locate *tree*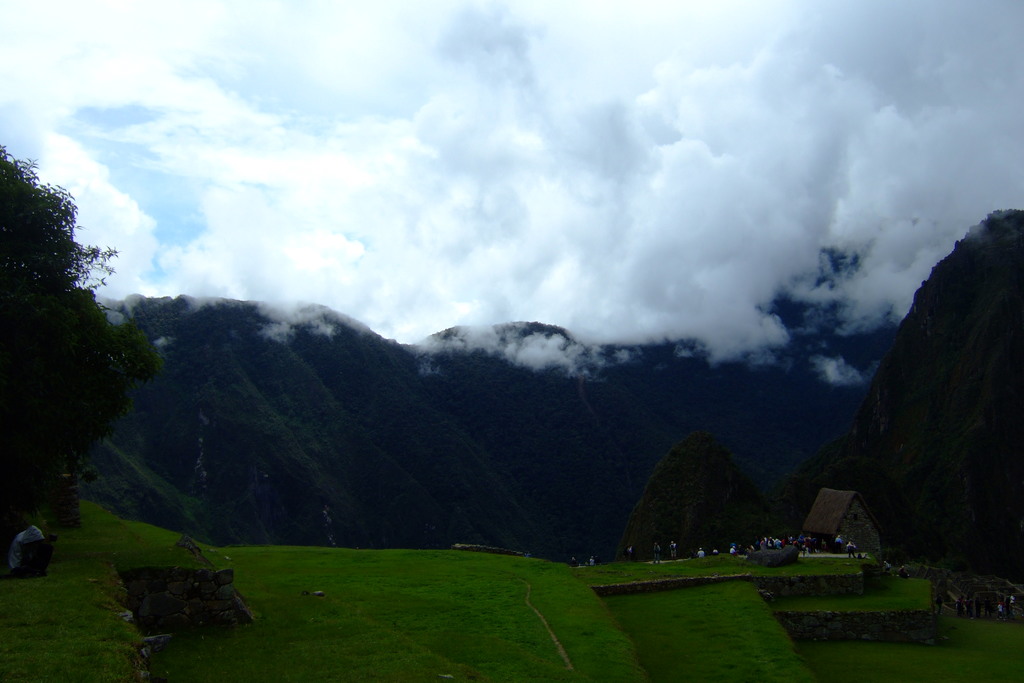
rect(10, 161, 157, 549)
